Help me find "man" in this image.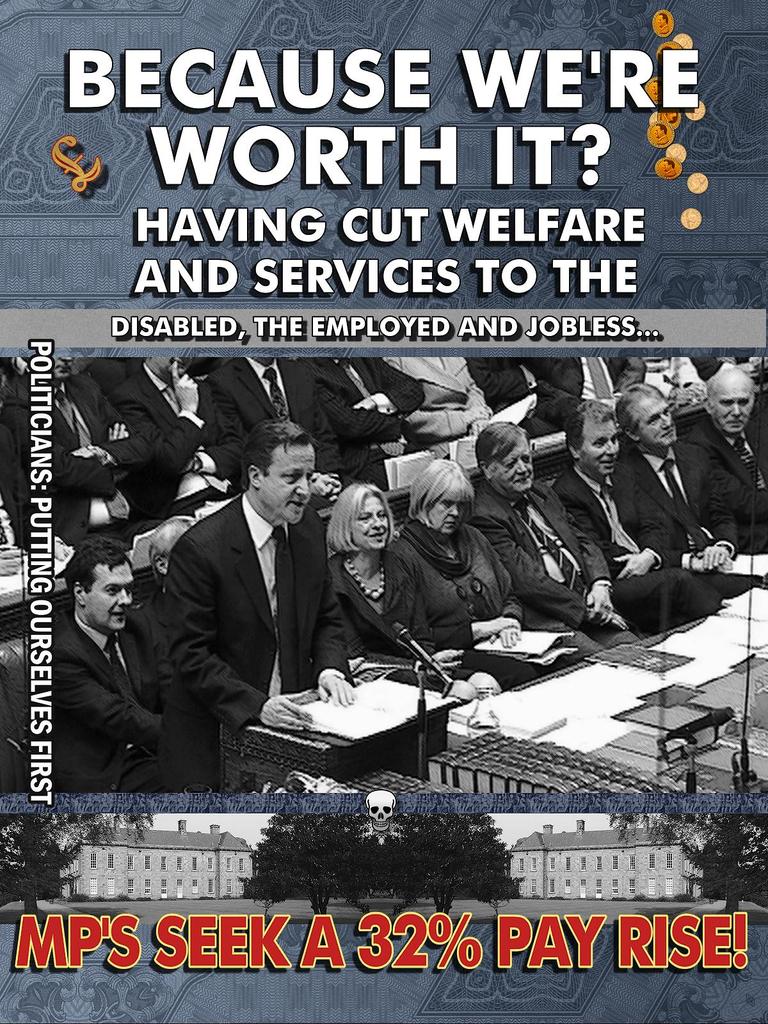
Found it: (left=678, top=355, right=767, bottom=552).
